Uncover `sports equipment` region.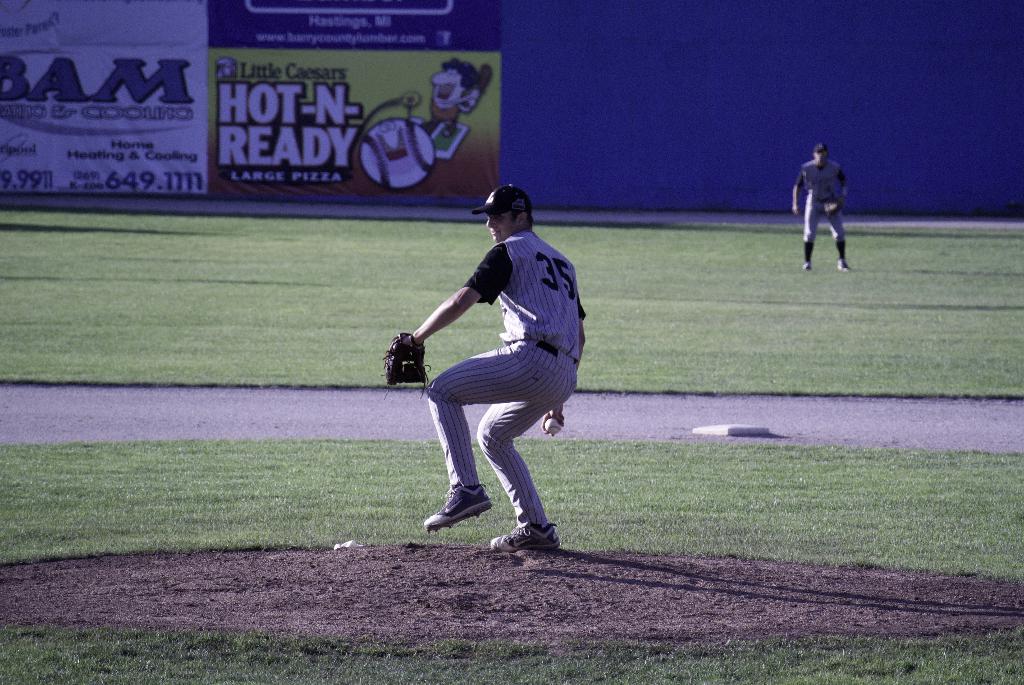
Uncovered: Rect(540, 414, 561, 435).
